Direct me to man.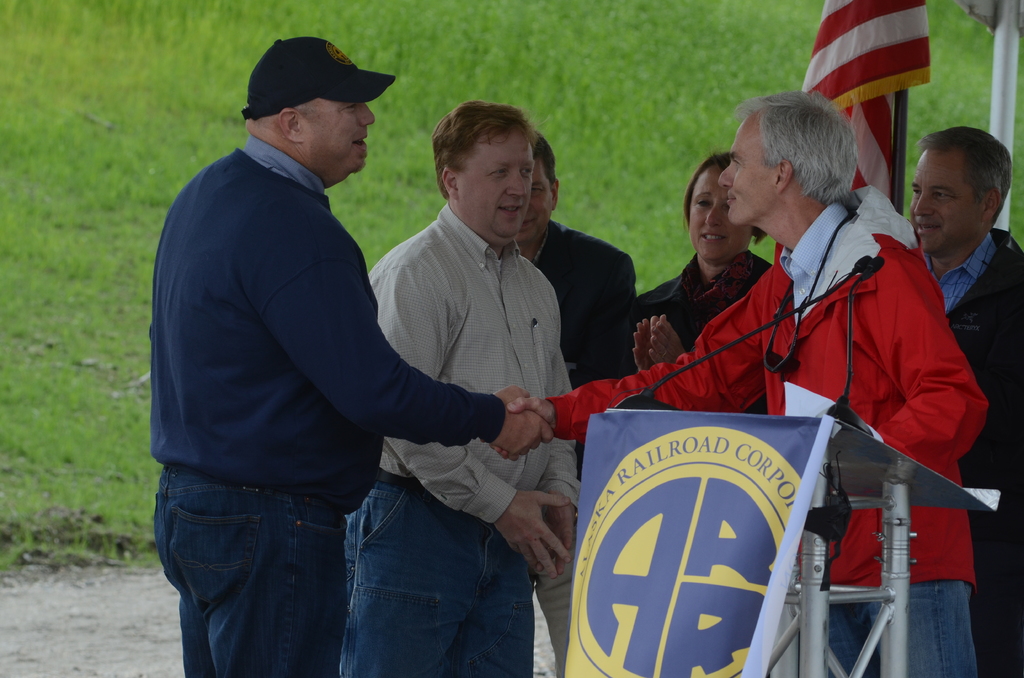
Direction: 511:91:990:677.
